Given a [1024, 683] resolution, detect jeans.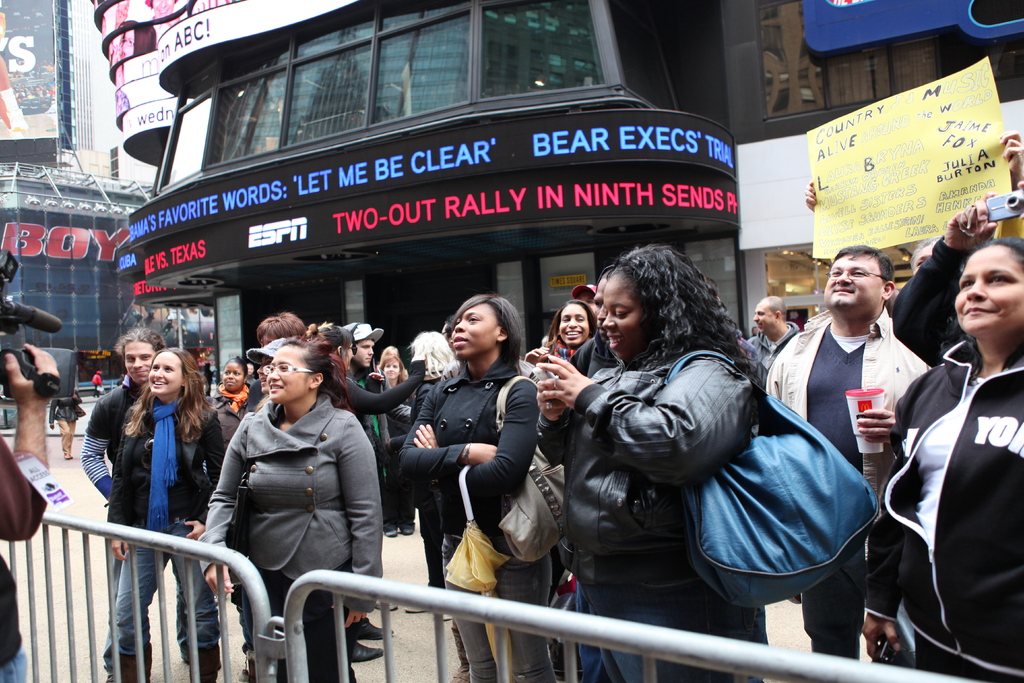
(x1=100, y1=526, x2=220, y2=682).
